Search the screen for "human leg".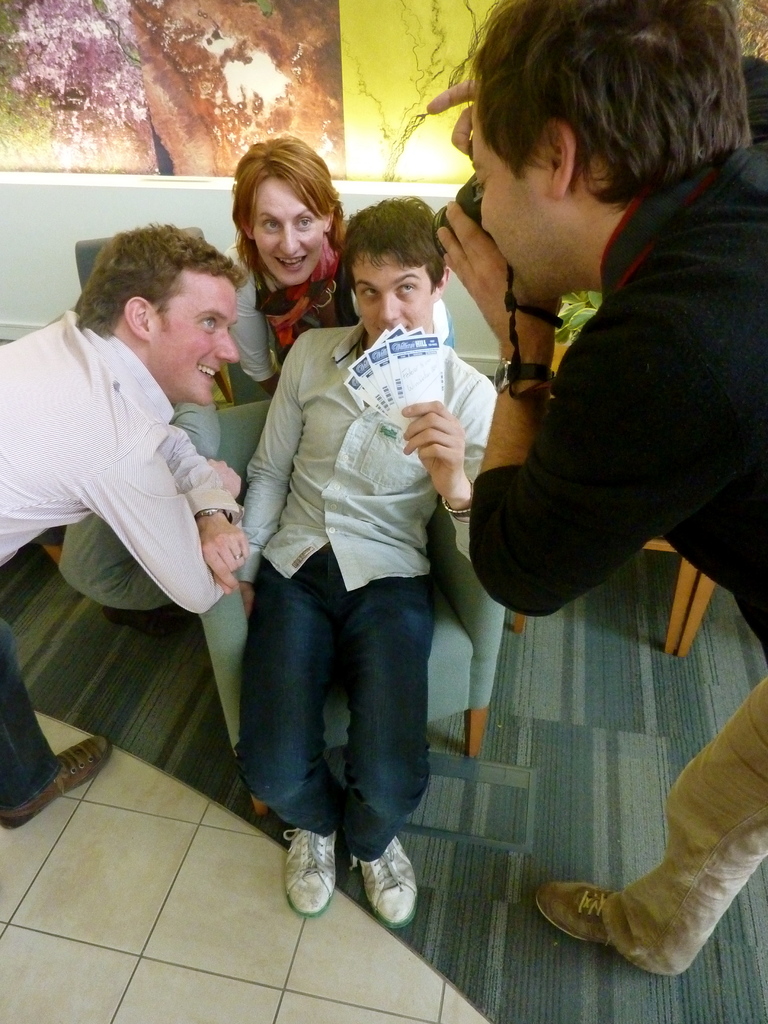
Found at BBox(531, 671, 767, 981).
